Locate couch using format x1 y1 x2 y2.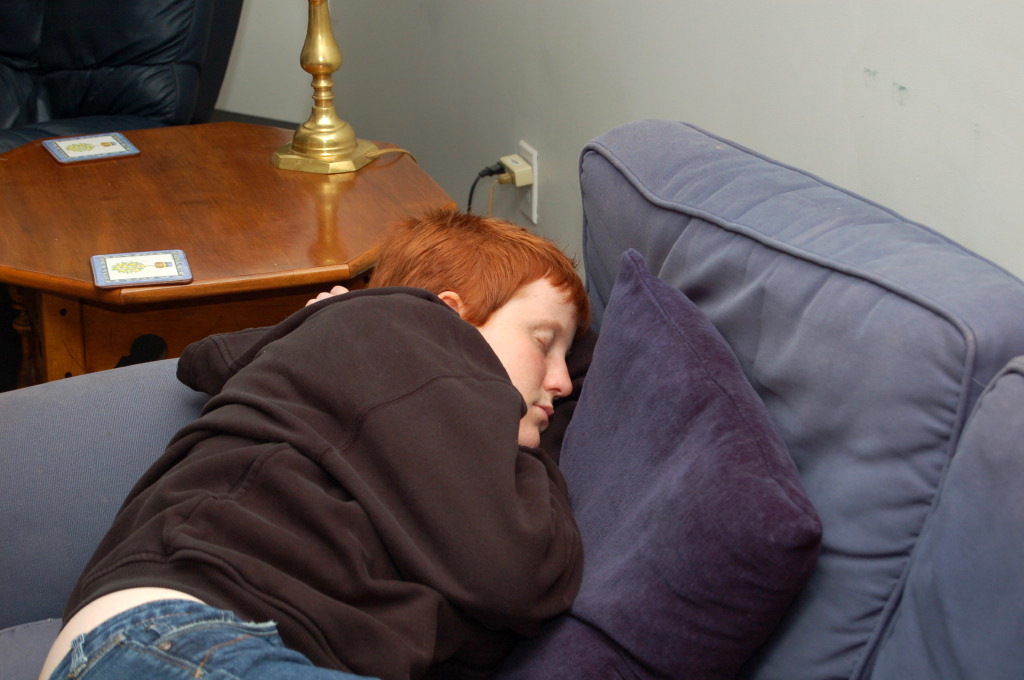
0 121 1023 679.
